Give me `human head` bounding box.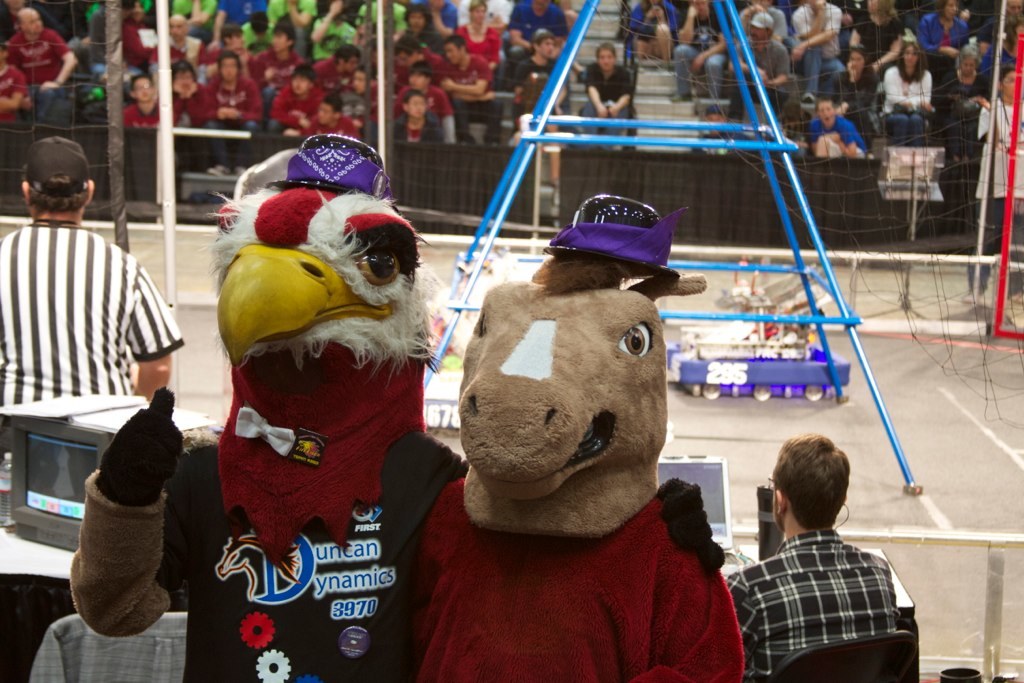
<bbox>811, 94, 837, 127</bbox>.
